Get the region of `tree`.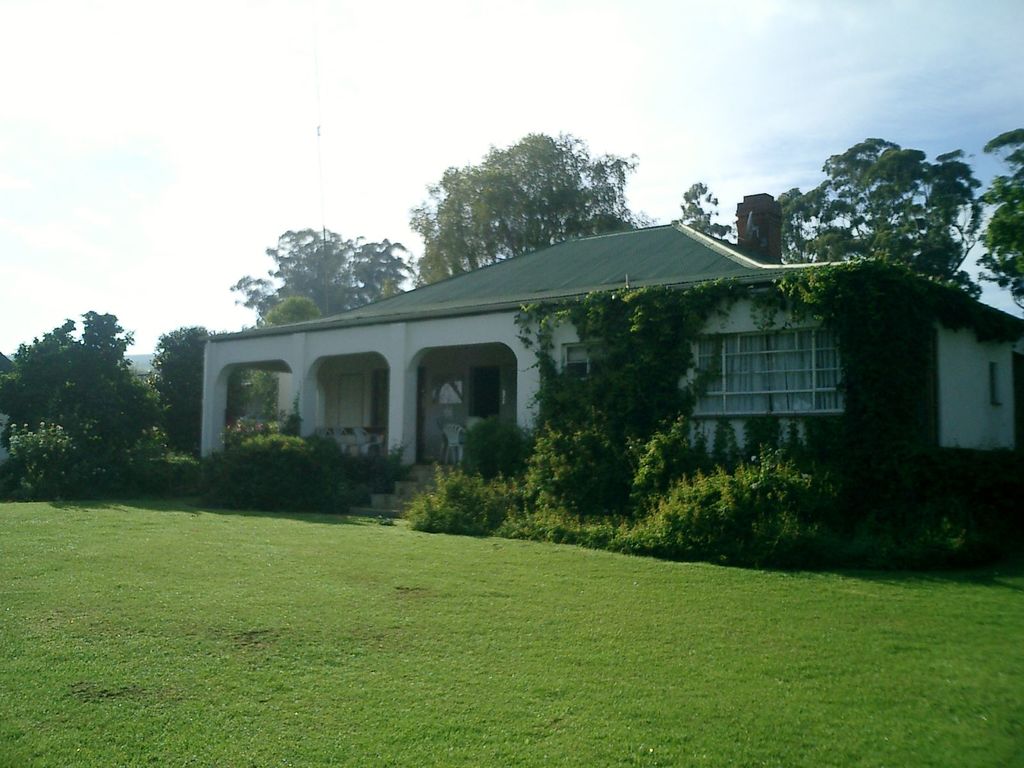
[x1=781, y1=136, x2=990, y2=298].
